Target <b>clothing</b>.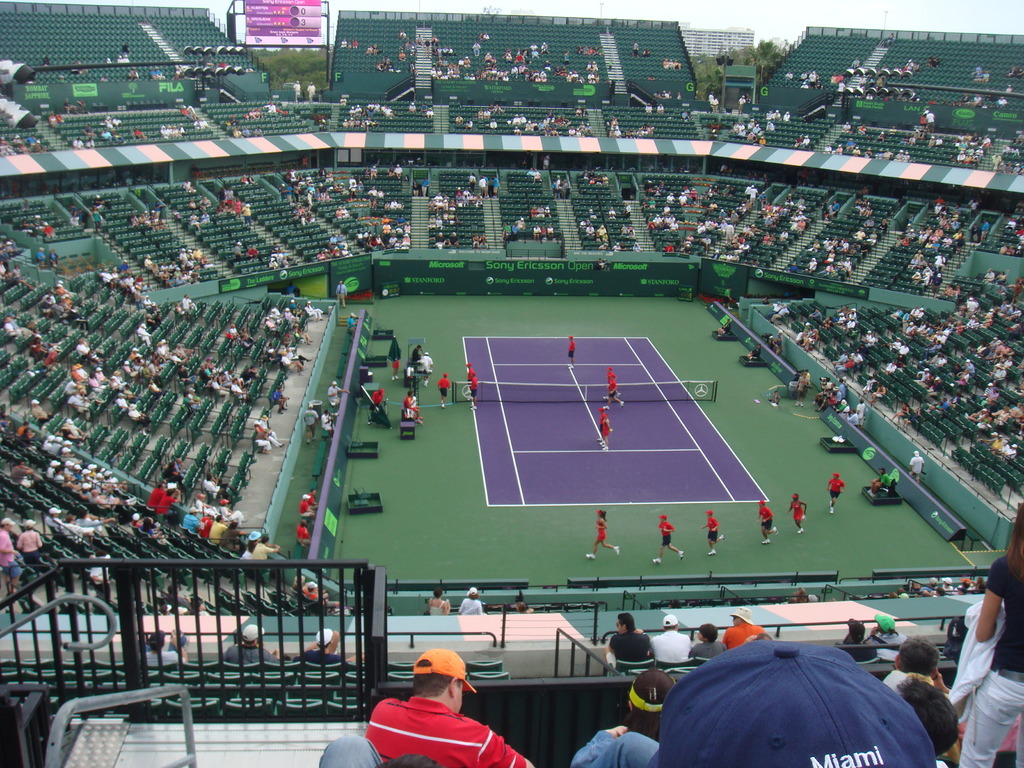
Target region: <region>660, 522, 674, 545</region>.
